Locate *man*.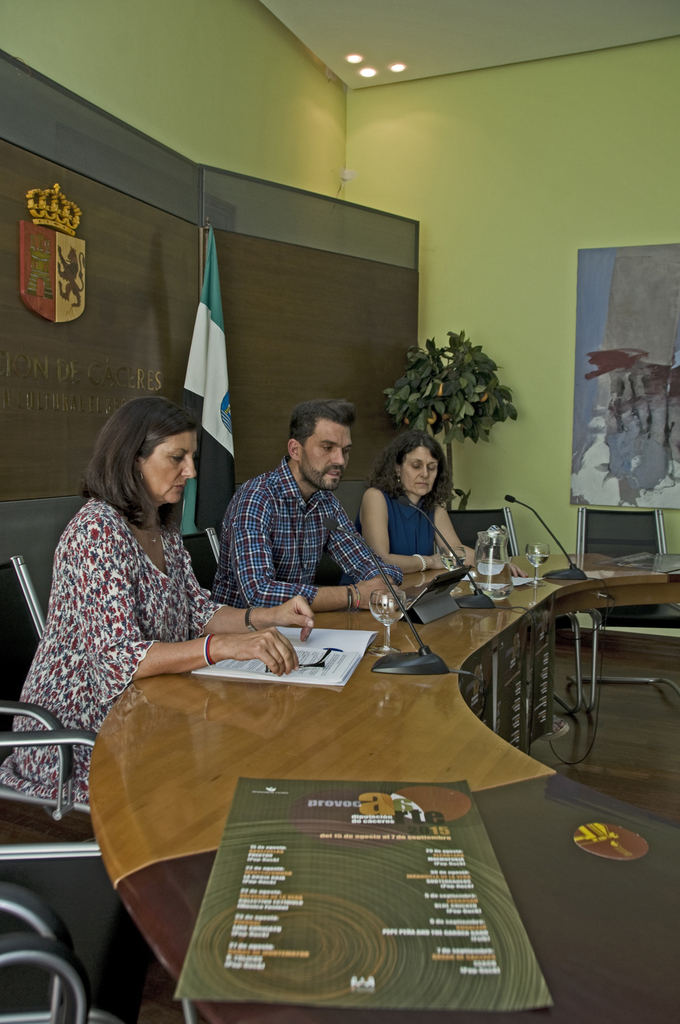
Bounding box: [212,391,420,645].
